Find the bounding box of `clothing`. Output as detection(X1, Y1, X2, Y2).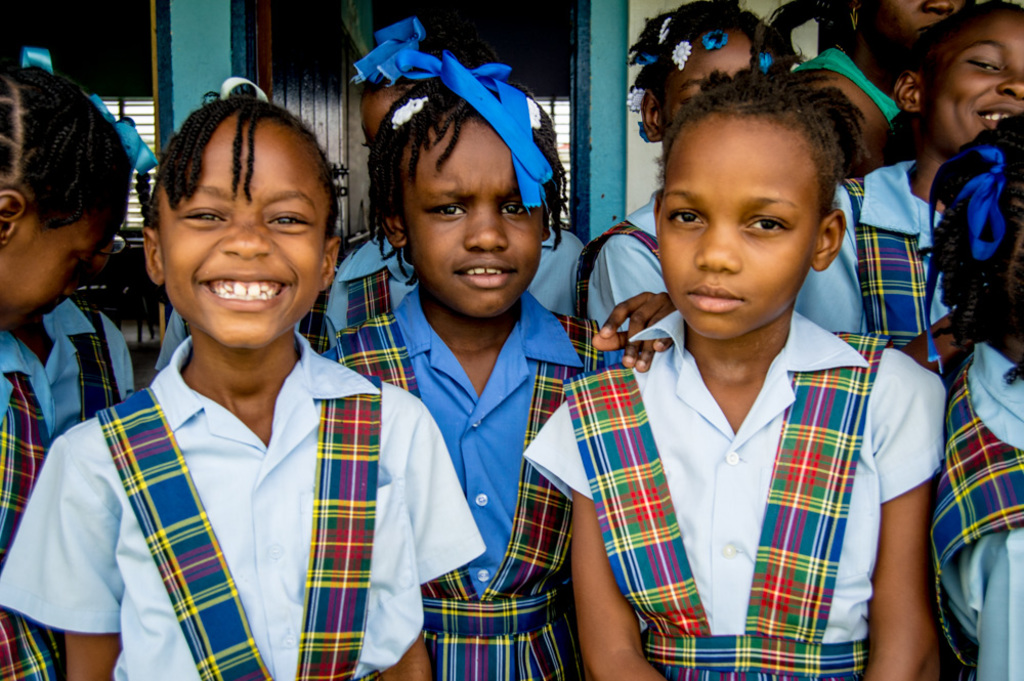
detection(0, 332, 72, 680).
